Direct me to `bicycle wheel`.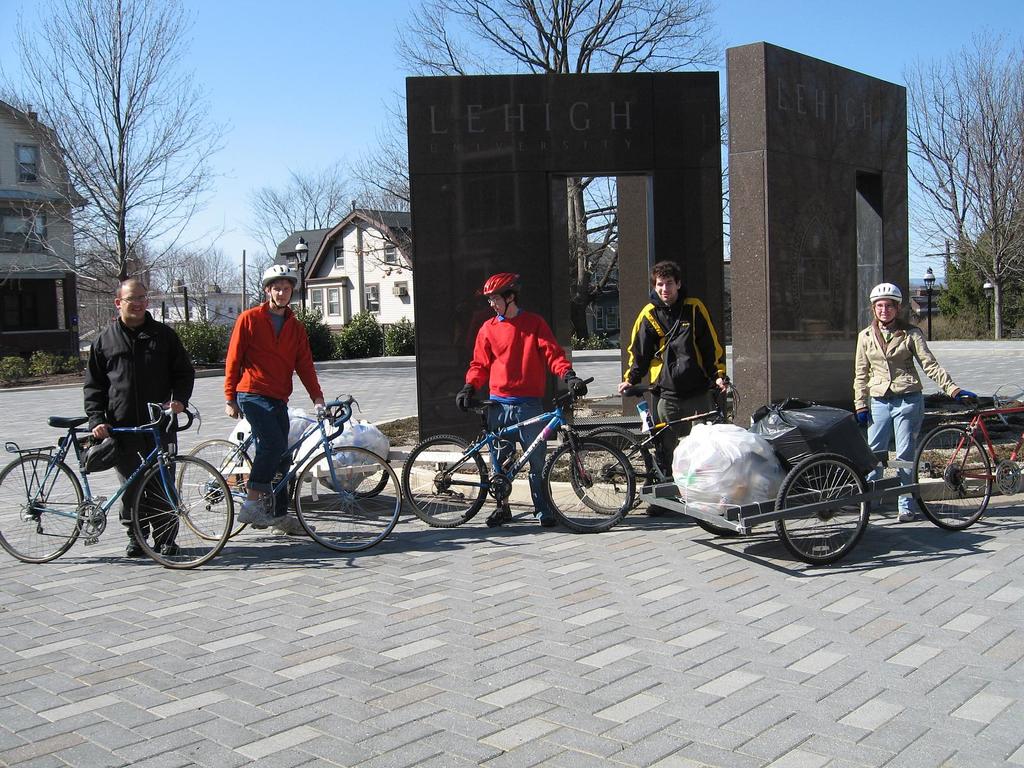
Direction: box=[0, 462, 88, 566].
